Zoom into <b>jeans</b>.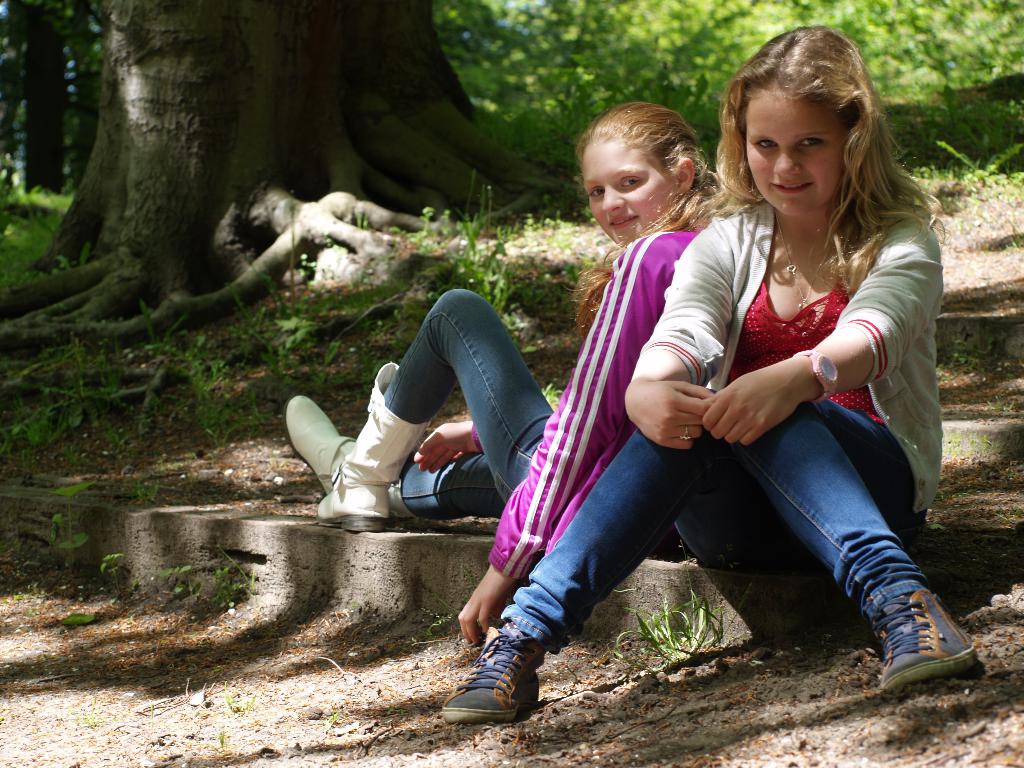
Zoom target: detection(496, 389, 937, 657).
